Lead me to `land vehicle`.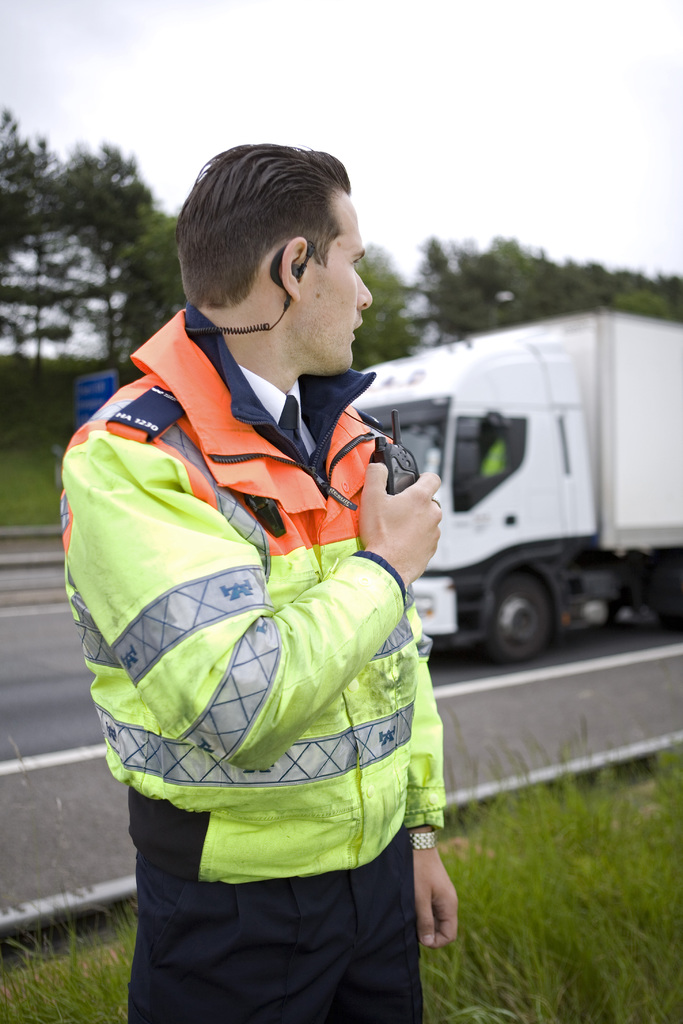
Lead to detection(343, 312, 682, 653).
